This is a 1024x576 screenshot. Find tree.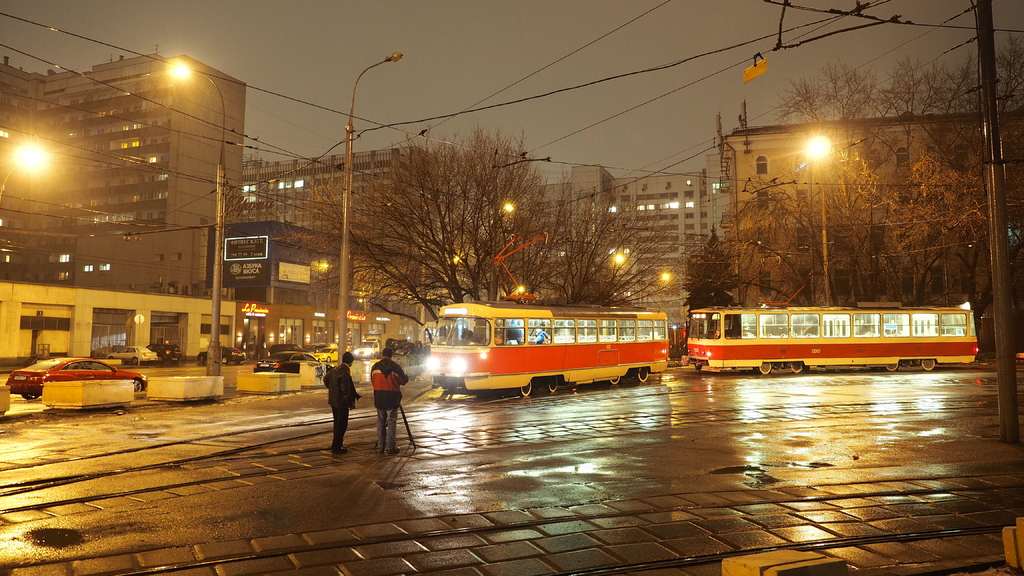
Bounding box: 685:227:743:317.
